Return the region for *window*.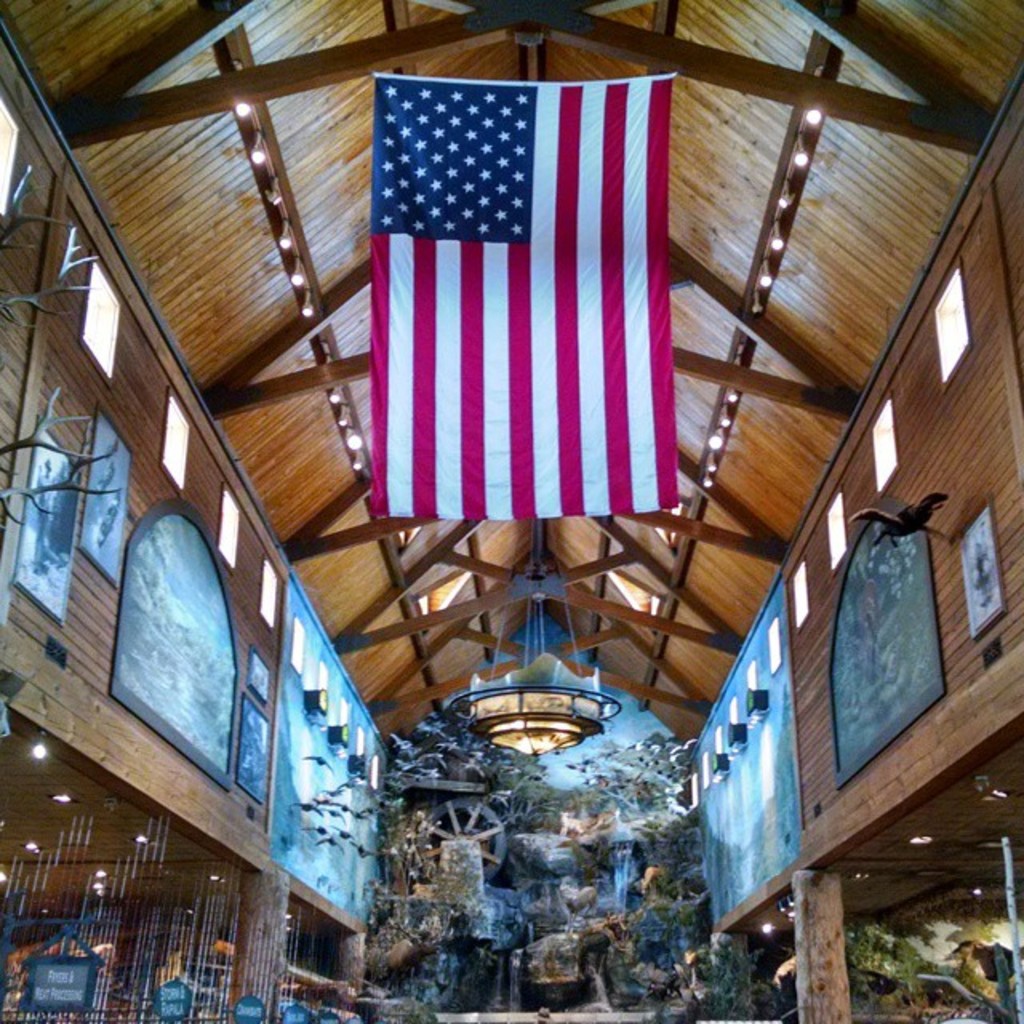
box(869, 398, 896, 491).
